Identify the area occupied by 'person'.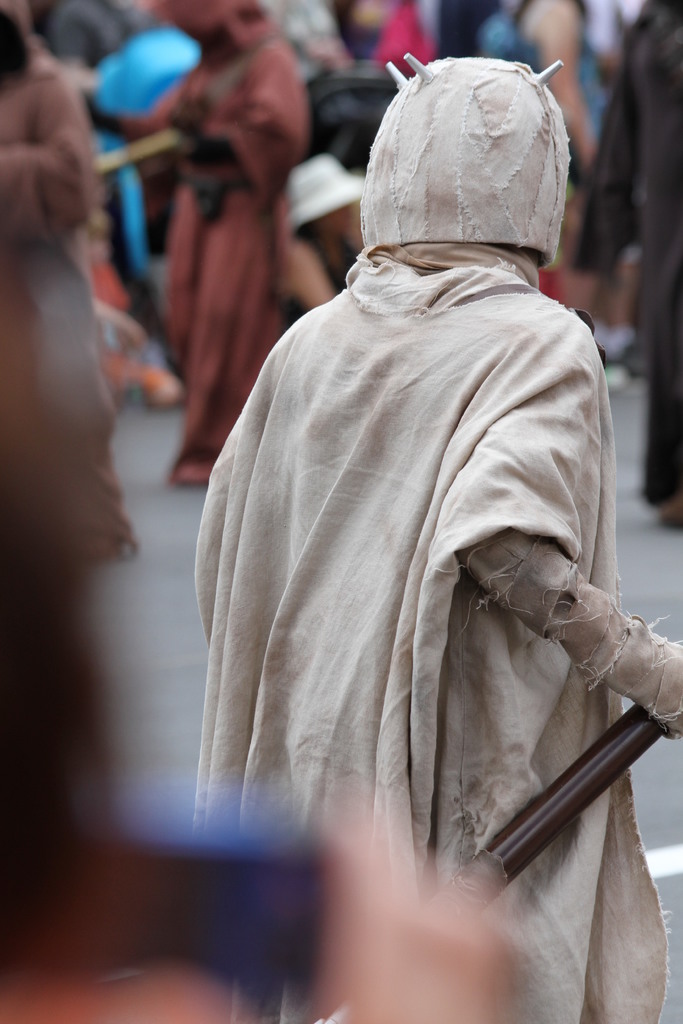
Area: <region>168, 44, 665, 966</region>.
